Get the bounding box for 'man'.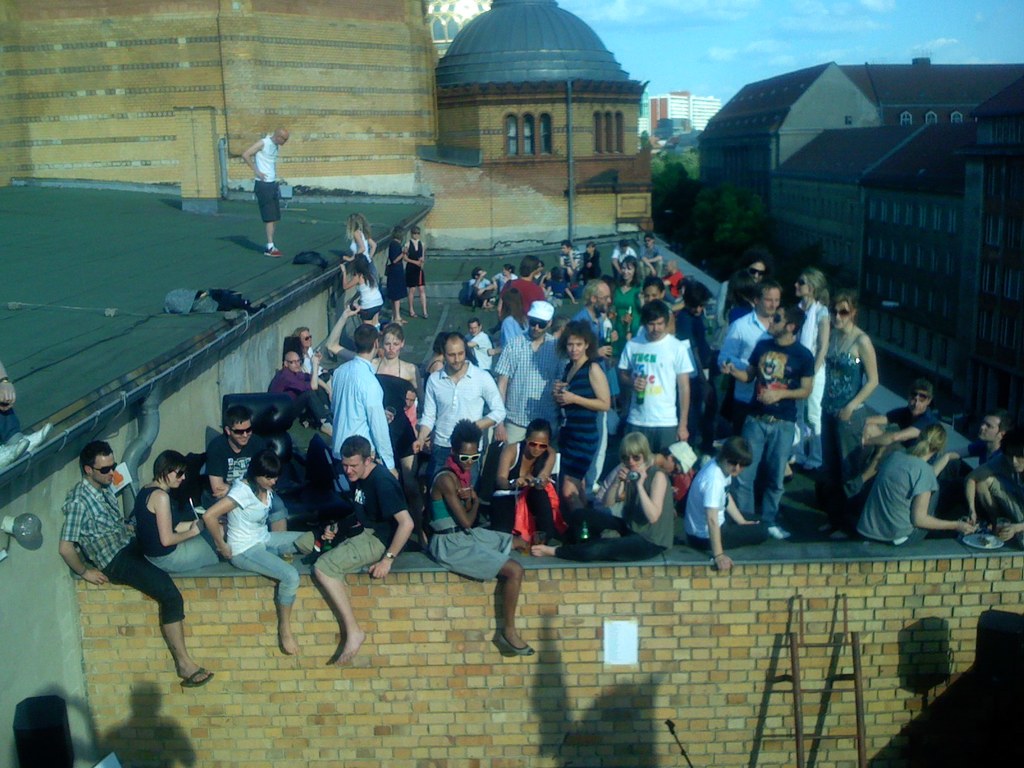
box=[719, 280, 784, 431].
